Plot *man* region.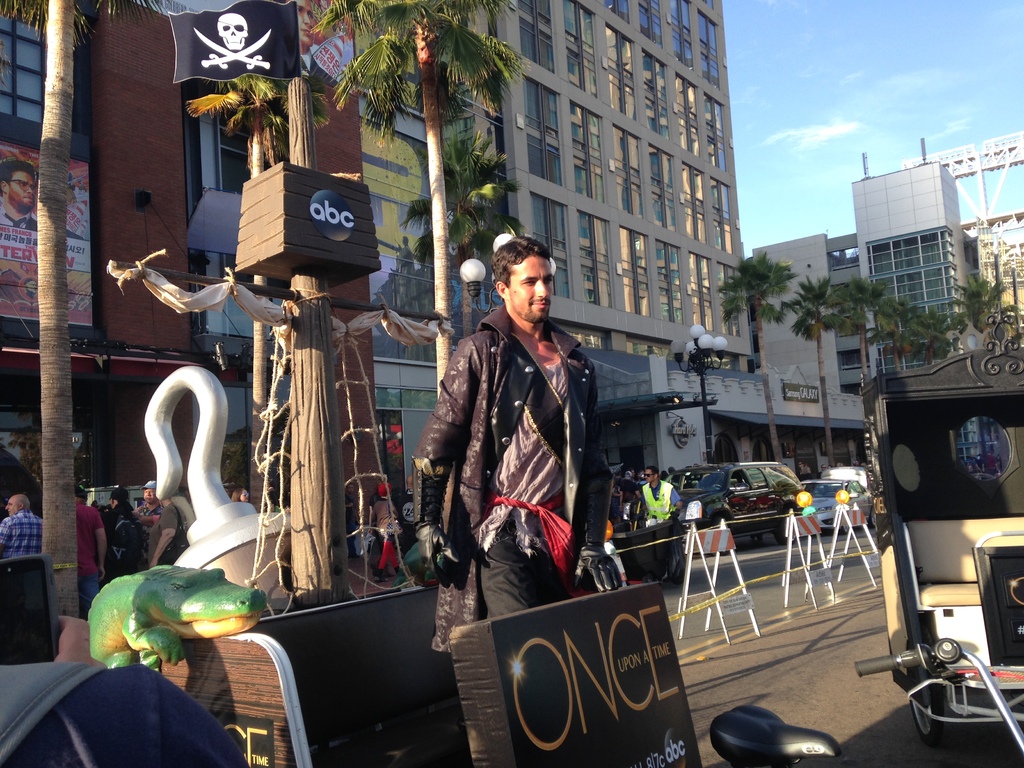
Plotted at left=394, top=475, right=419, bottom=550.
